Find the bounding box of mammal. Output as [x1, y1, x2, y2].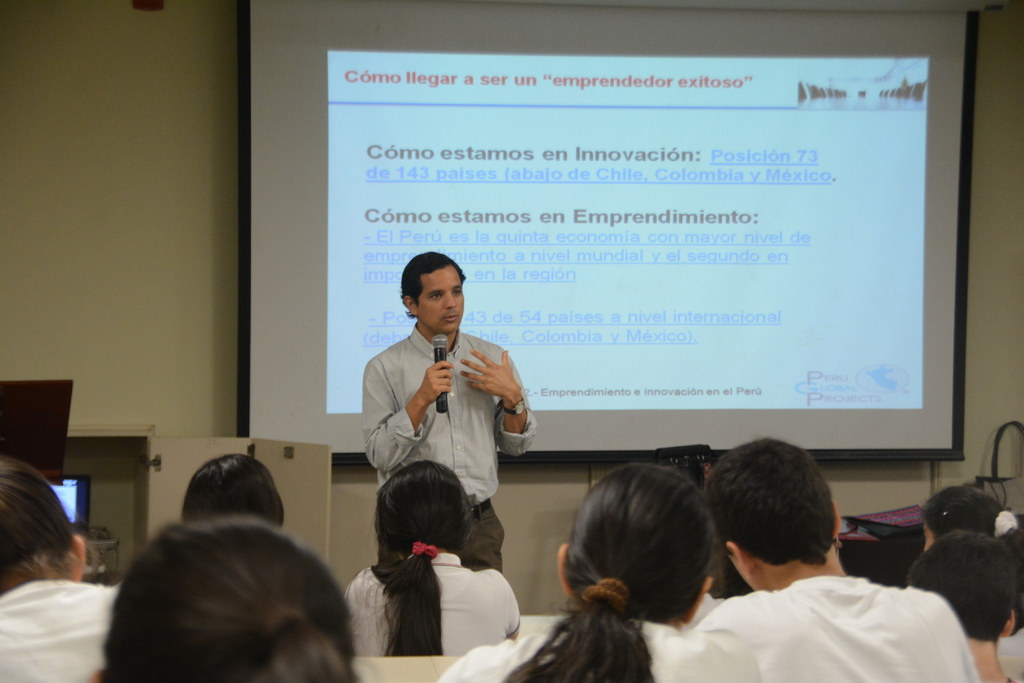
[694, 435, 979, 682].
